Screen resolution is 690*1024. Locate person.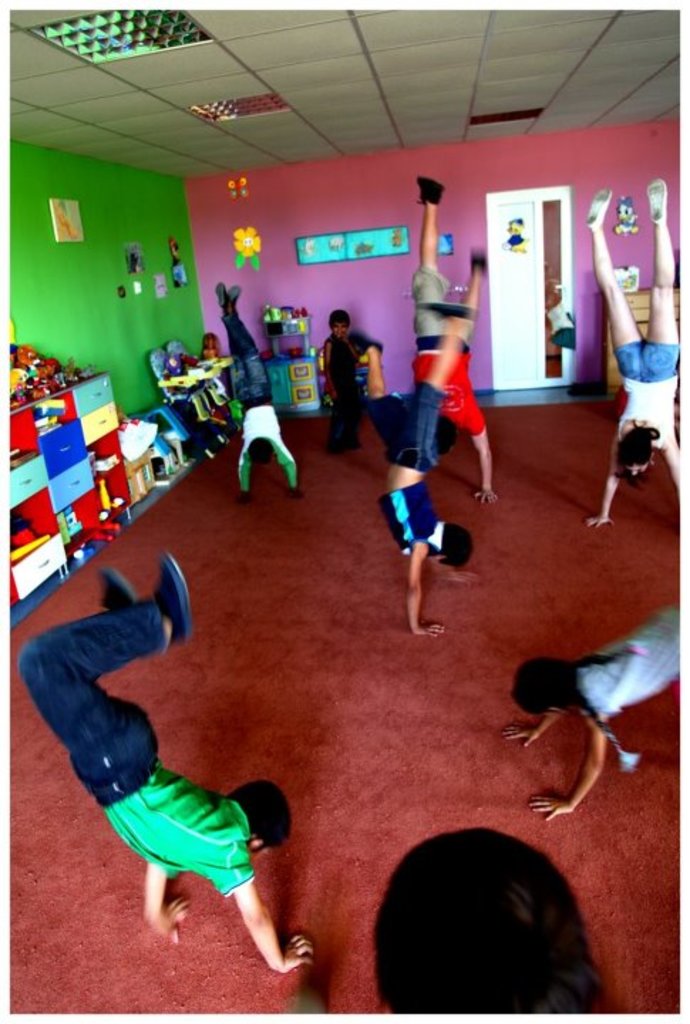
310, 313, 390, 448.
